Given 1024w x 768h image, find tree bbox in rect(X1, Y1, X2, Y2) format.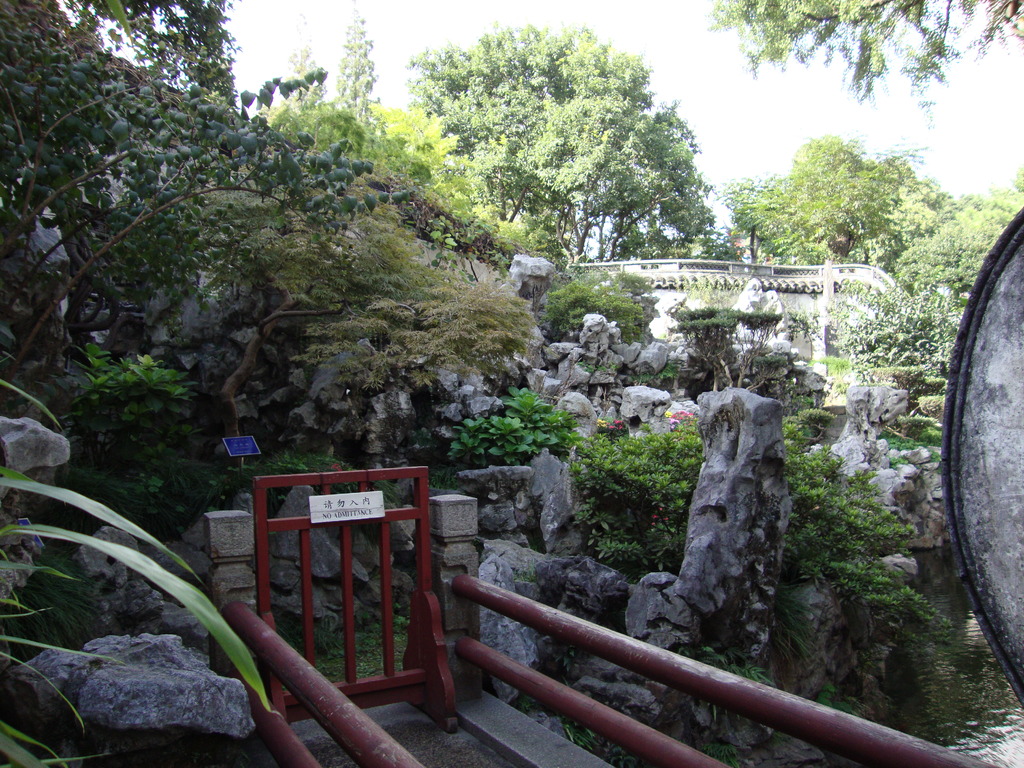
rect(284, 12, 324, 106).
